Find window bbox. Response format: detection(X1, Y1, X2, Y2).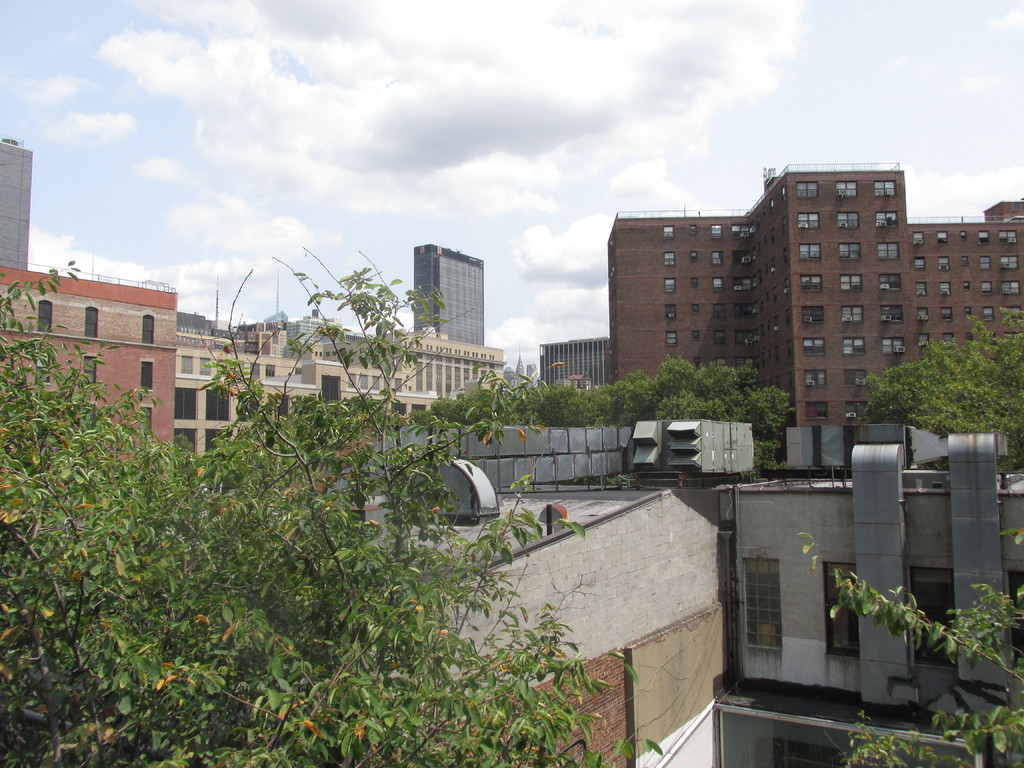
detection(840, 273, 861, 291).
